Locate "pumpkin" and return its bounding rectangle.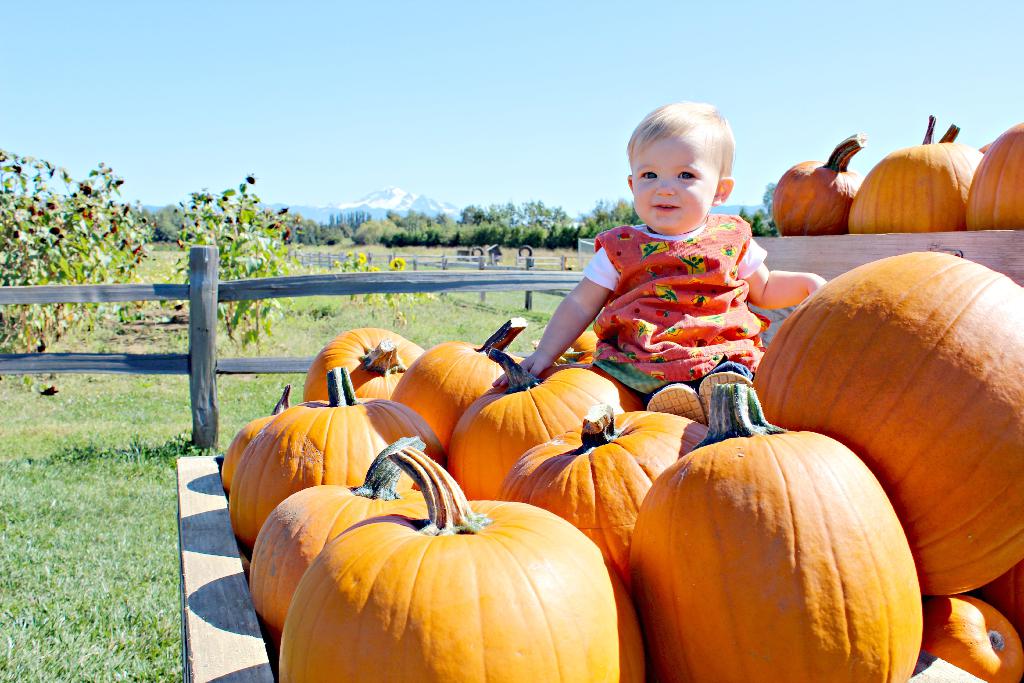
pyautogui.locateOnScreen(846, 110, 985, 231).
